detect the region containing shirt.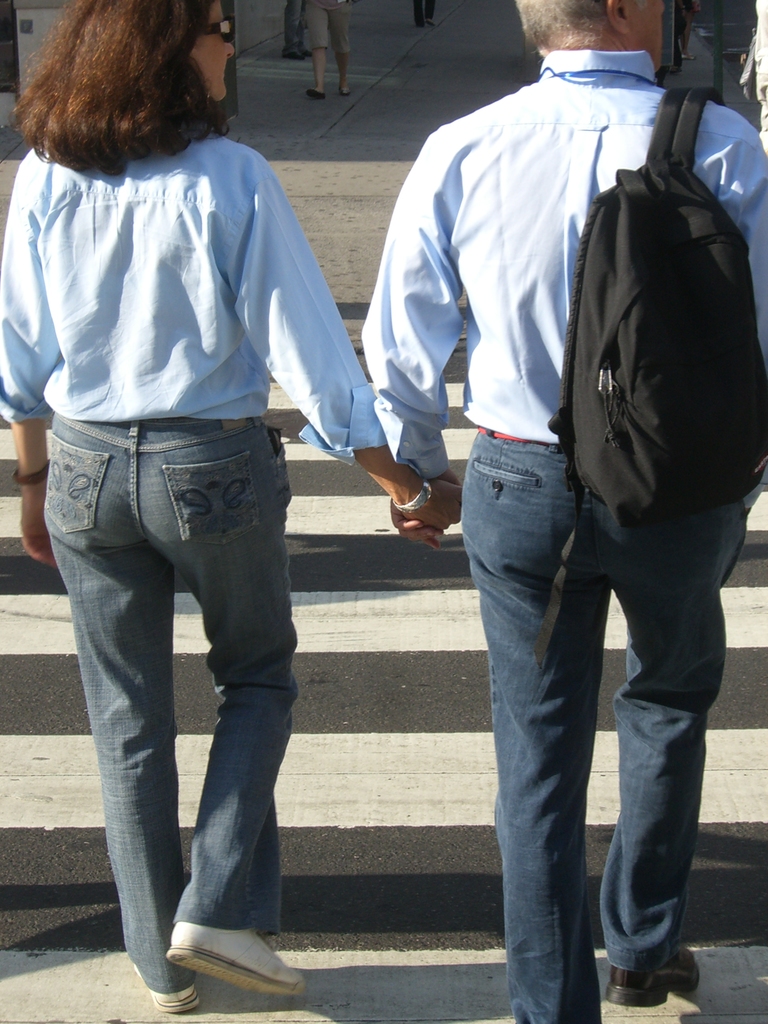
box(360, 43, 767, 483).
